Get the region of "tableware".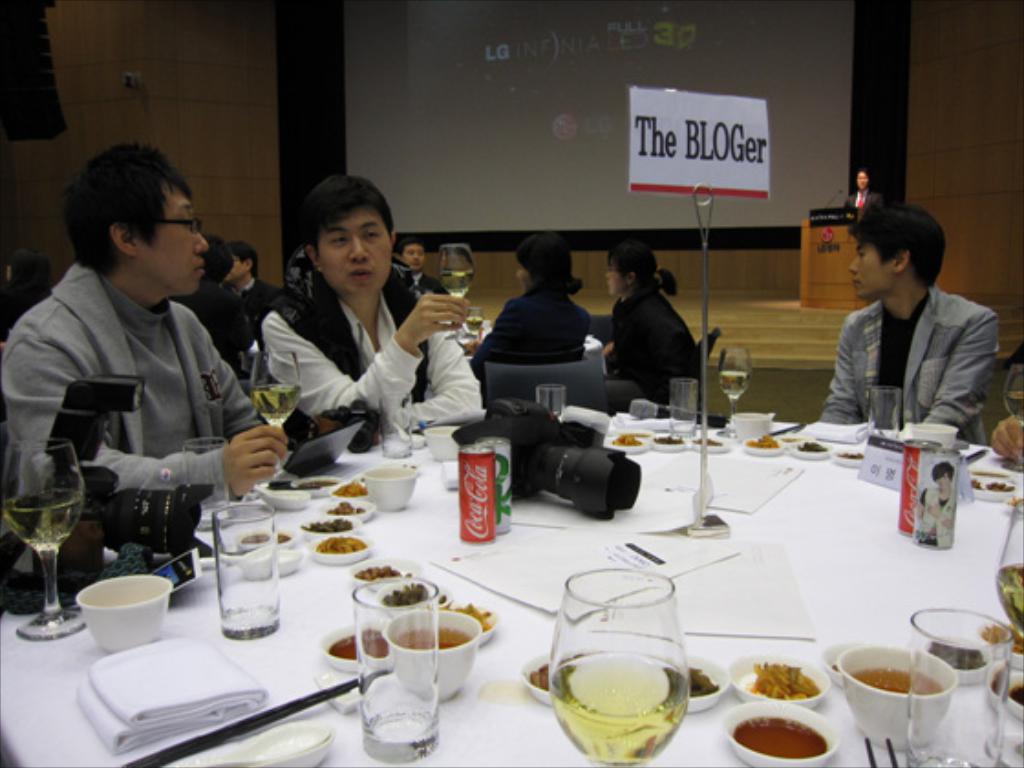
[519, 647, 560, 706].
